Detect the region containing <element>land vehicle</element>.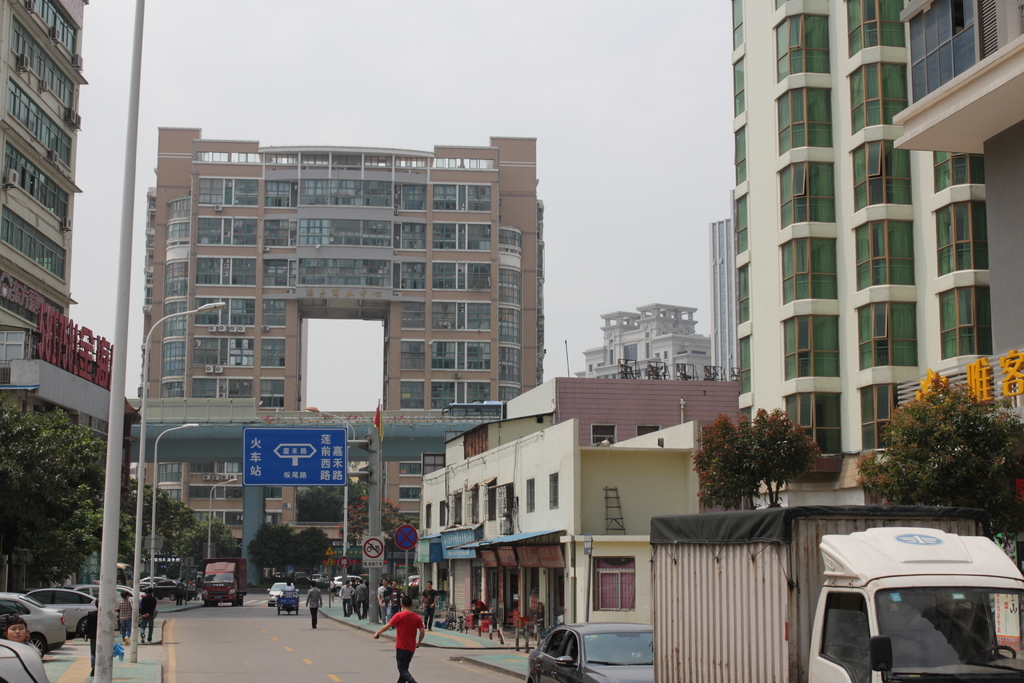
select_region(645, 514, 1023, 682).
